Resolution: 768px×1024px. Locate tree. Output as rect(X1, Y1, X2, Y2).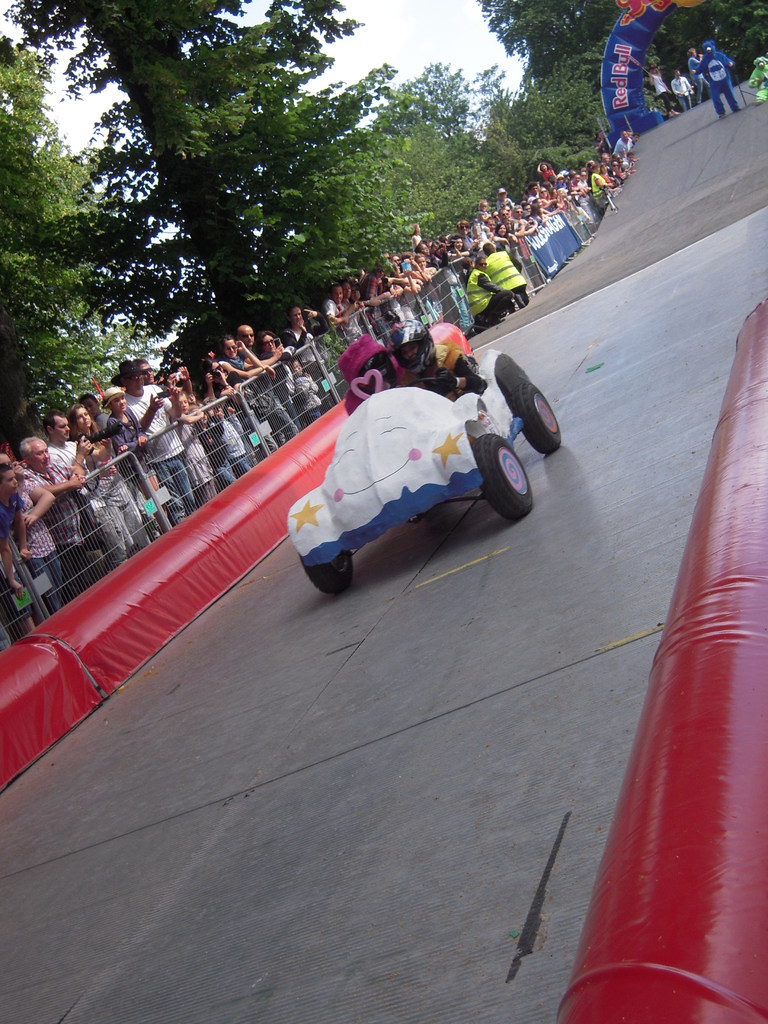
rect(486, 0, 767, 197).
